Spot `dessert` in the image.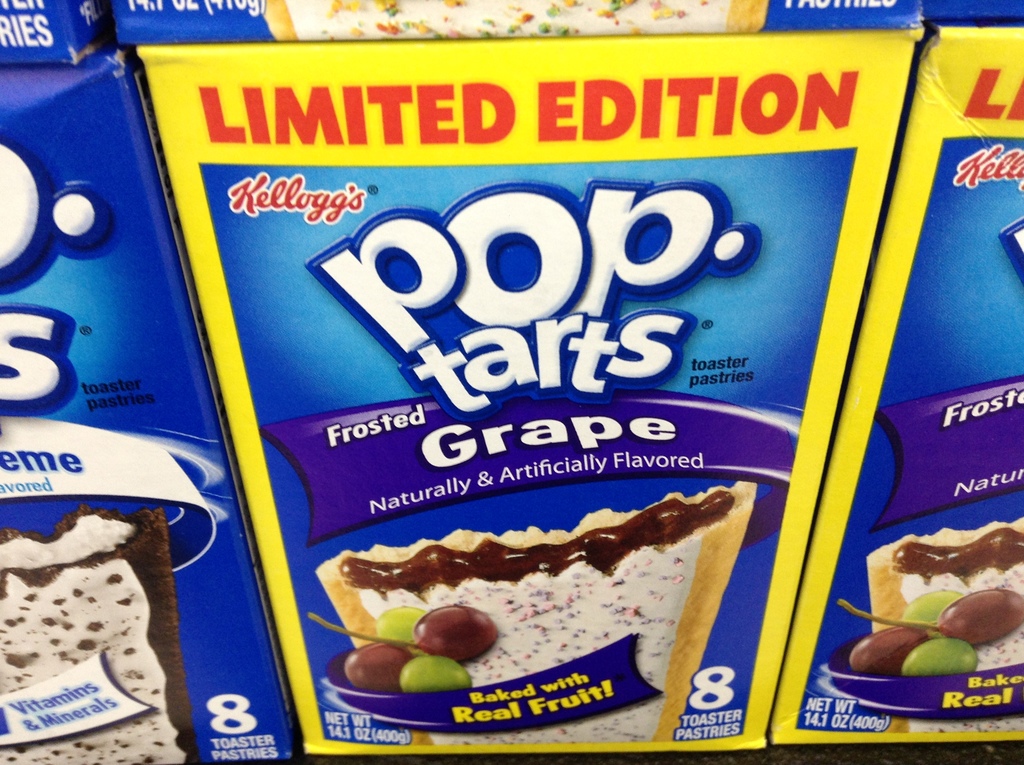
`dessert` found at locate(847, 519, 1023, 682).
